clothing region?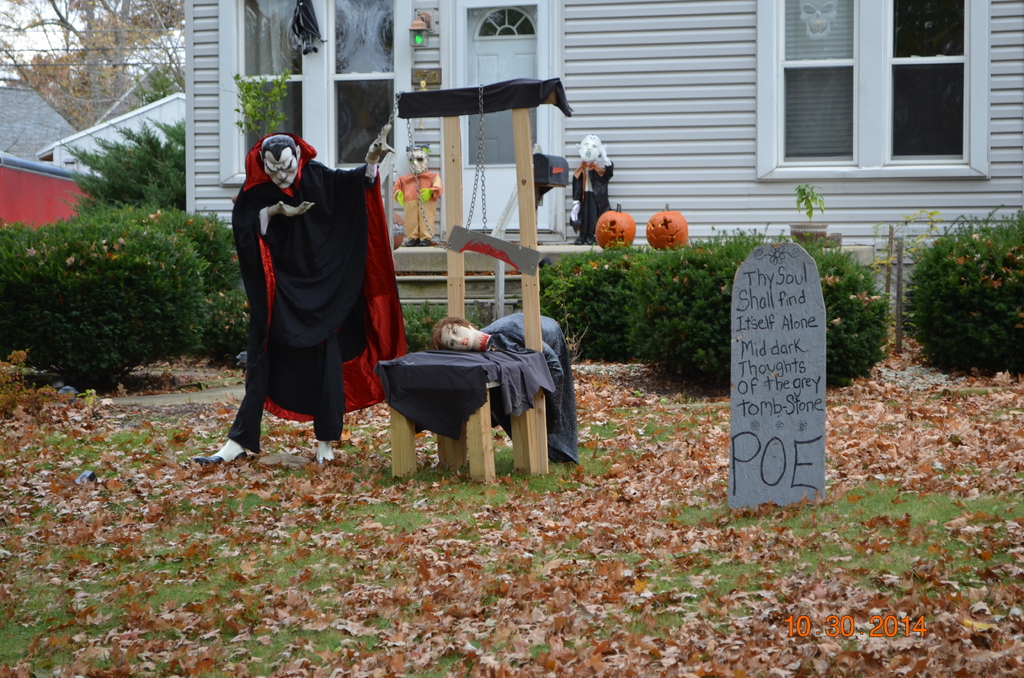
box=[568, 161, 614, 251]
